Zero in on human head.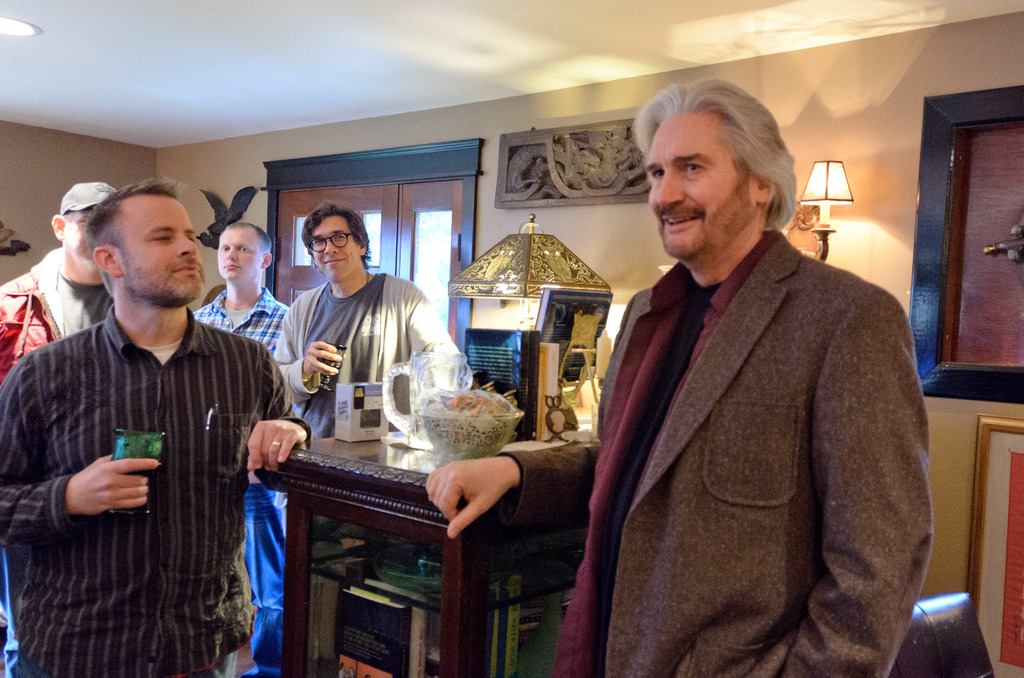
Zeroed in: Rect(636, 74, 808, 257).
